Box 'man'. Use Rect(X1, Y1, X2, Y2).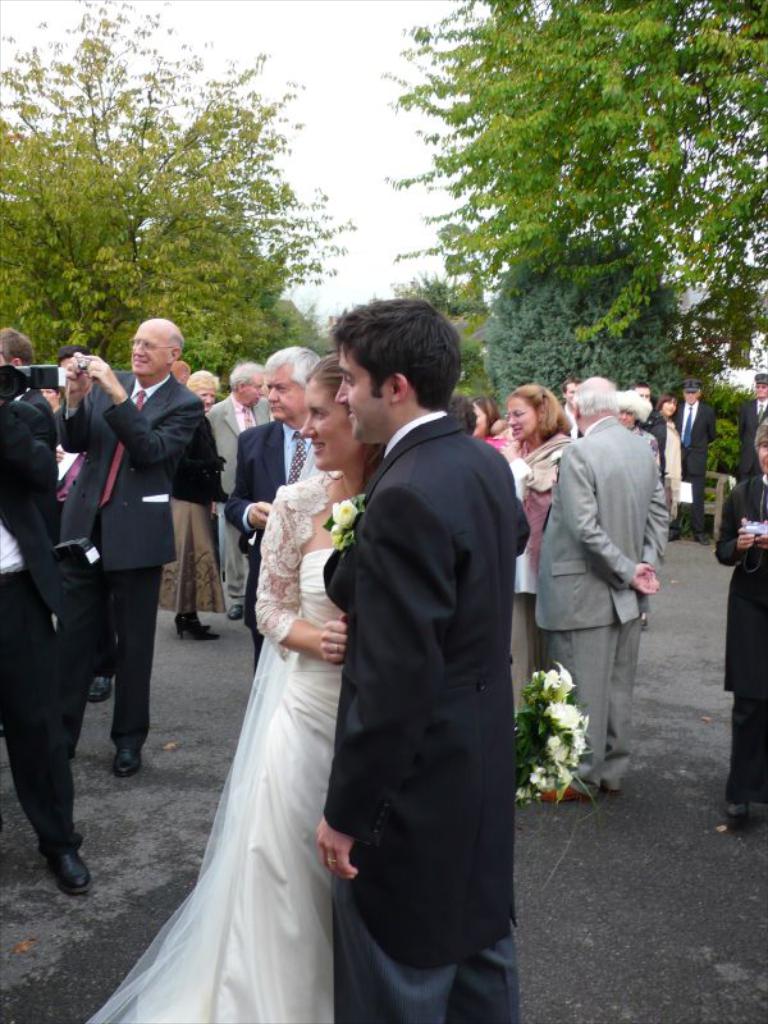
Rect(748, 364, 767, 463).
